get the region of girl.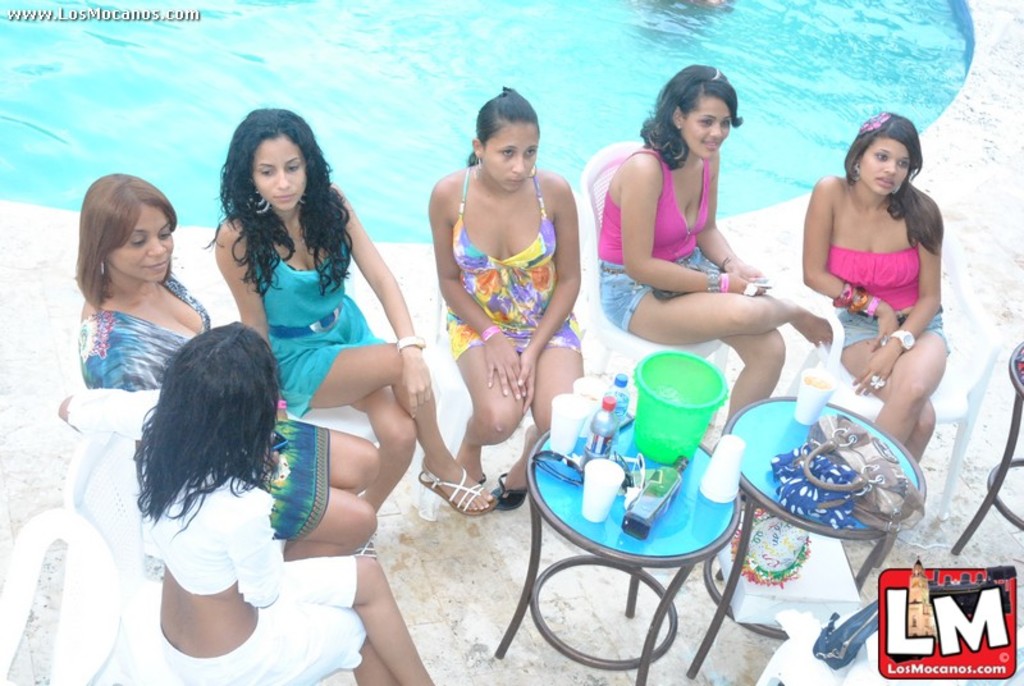
bbox=(59, 323, 442, 685).
